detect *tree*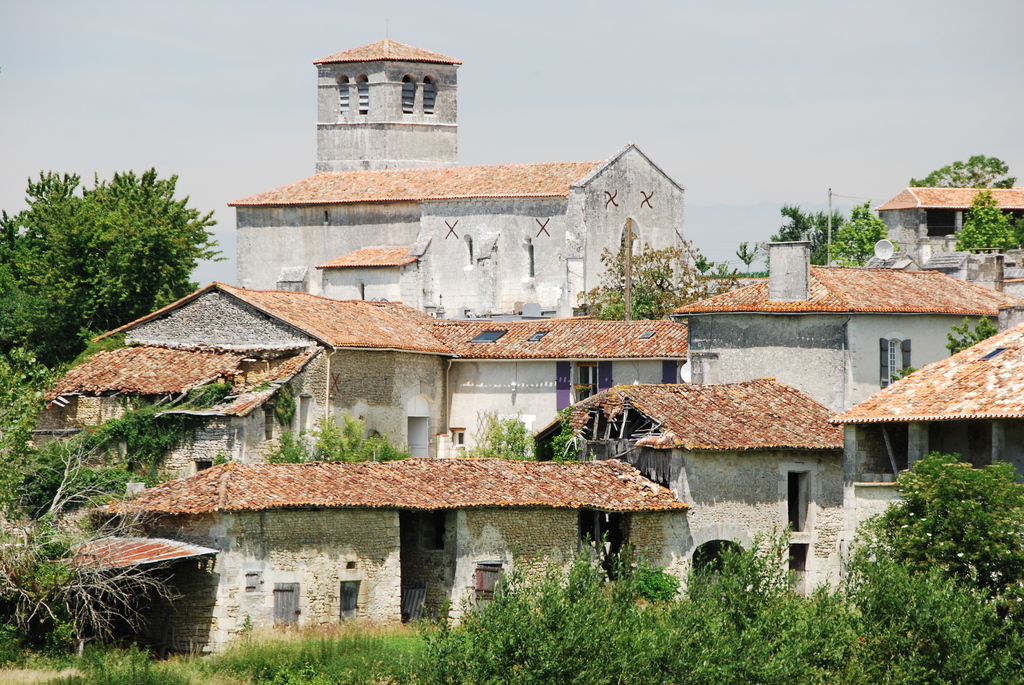
598,264,674,319
